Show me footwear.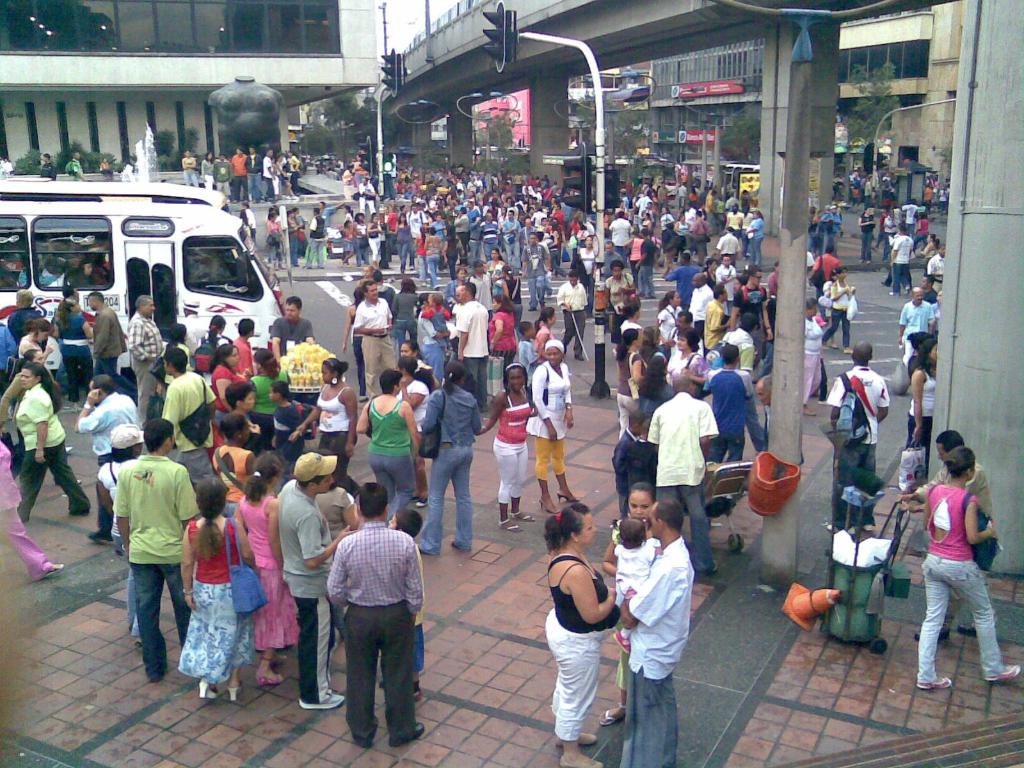
footwear is here: bbox=(333, 640, 338, 650).
